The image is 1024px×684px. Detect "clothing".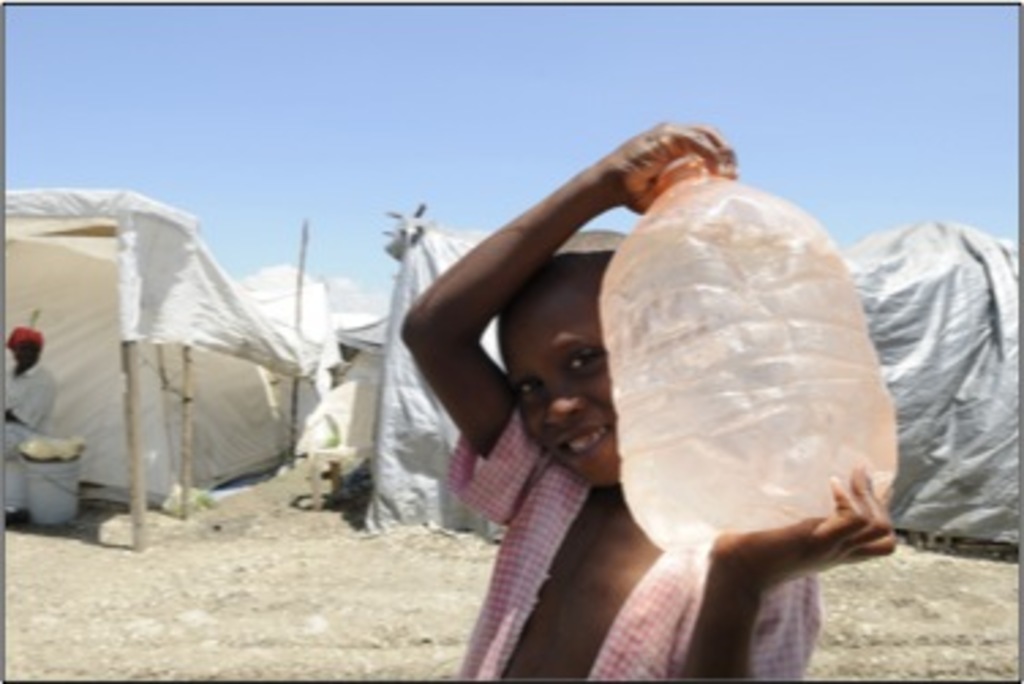
Detection: bbox(0, 360, 60, 518).
